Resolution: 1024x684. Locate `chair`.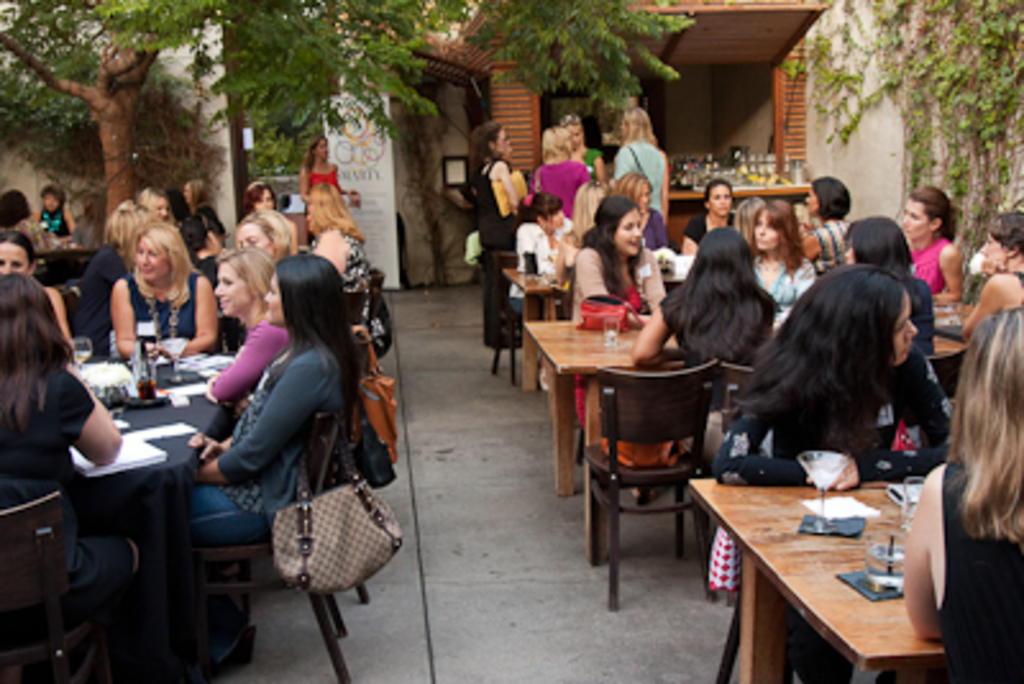
(709,407,852,681).
